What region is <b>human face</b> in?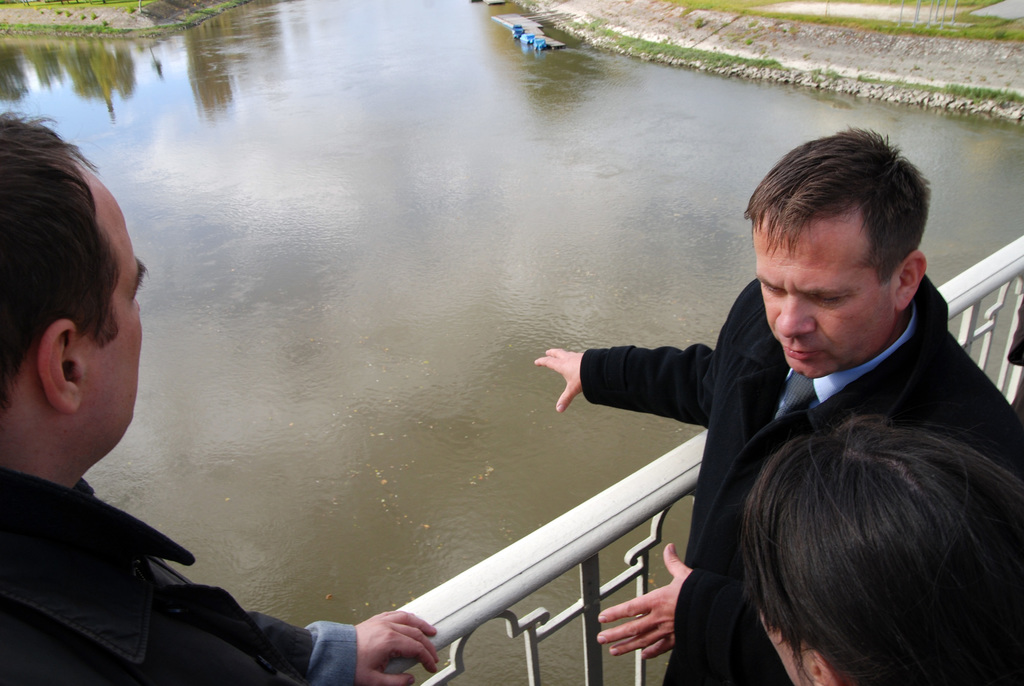
85, 176, 145, 444.
